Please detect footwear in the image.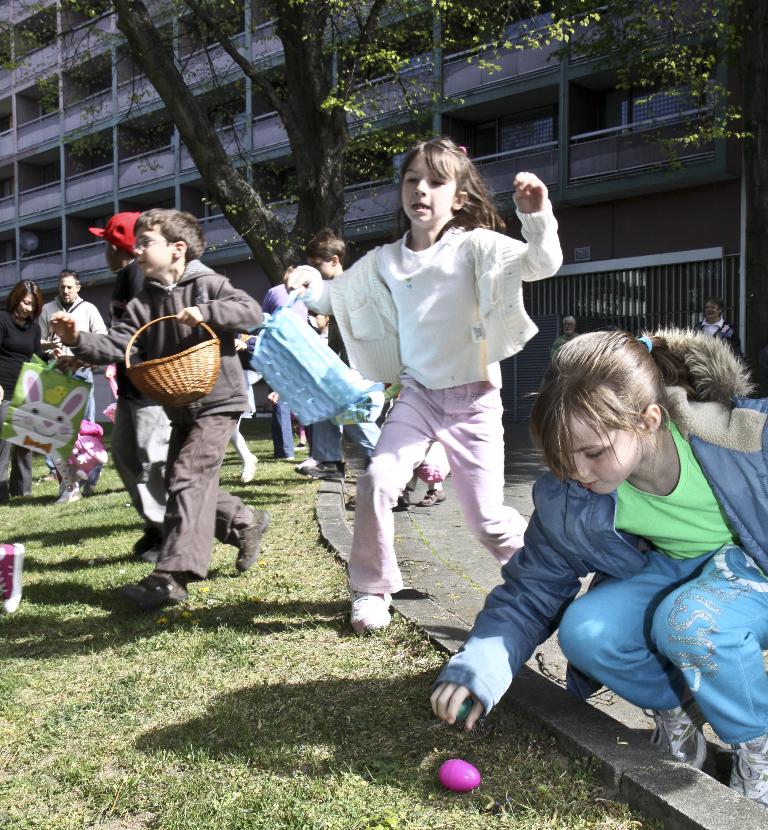
bbox(53, 485, 70, 504).
